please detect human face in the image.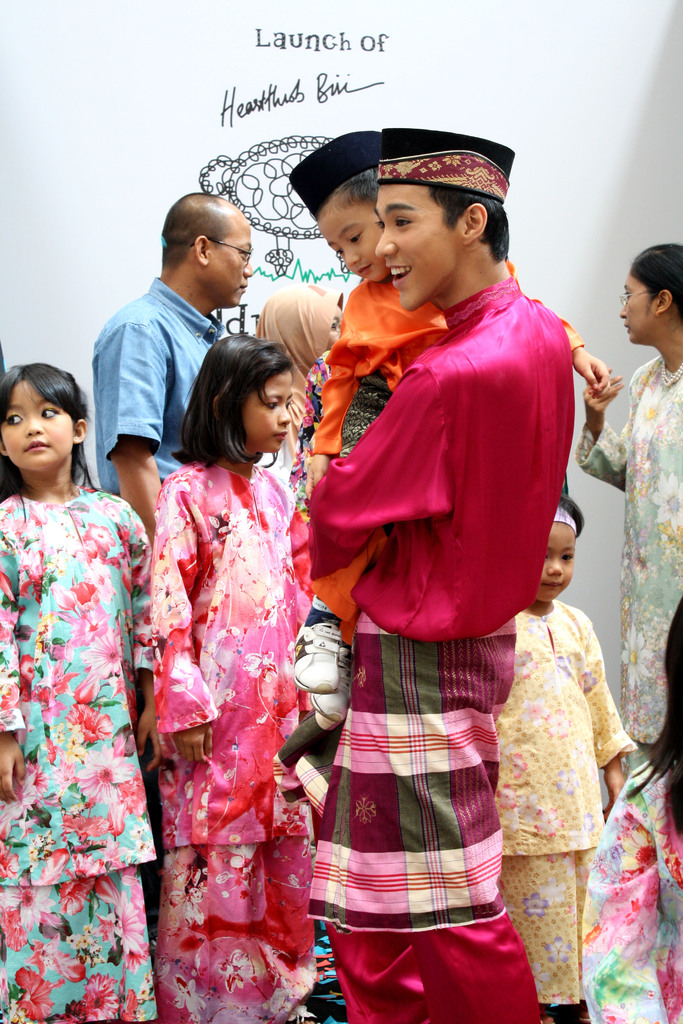
547, 526, 575, 603.
